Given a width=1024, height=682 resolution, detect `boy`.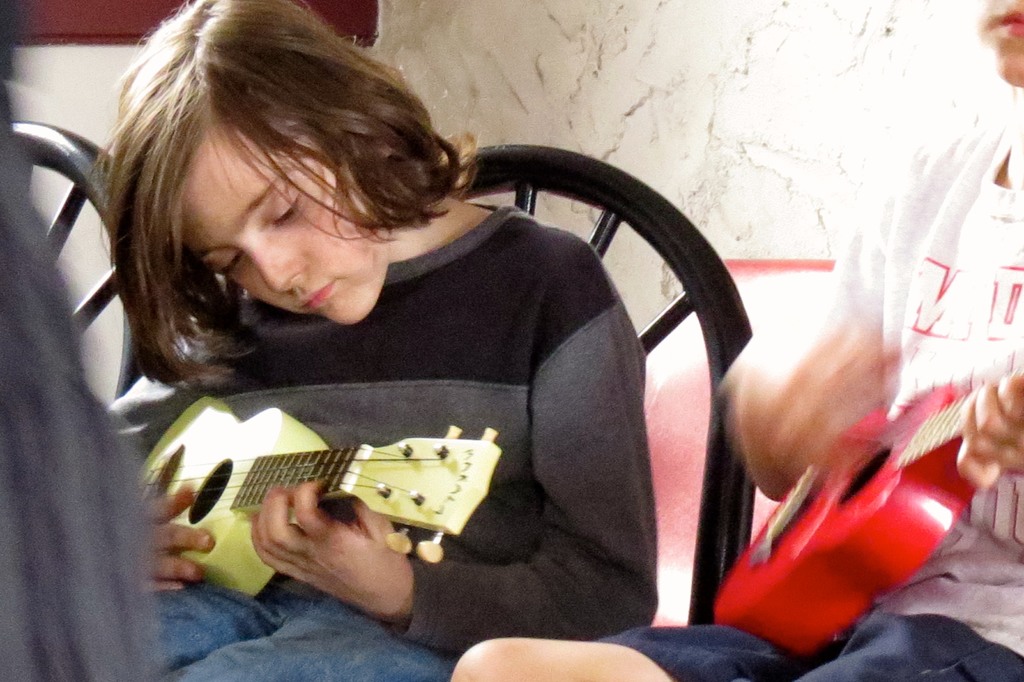
bbox(128, 0, 673, 681).
